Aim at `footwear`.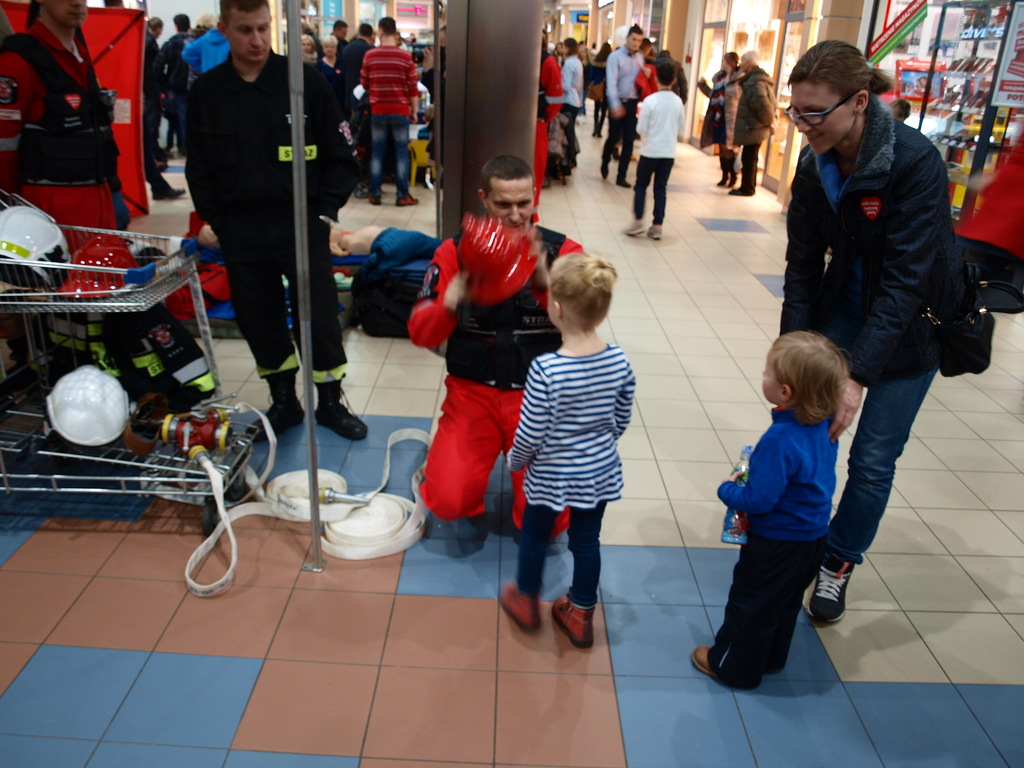
Aimed at x1=500, y1=572, x2=538, y2=634.
